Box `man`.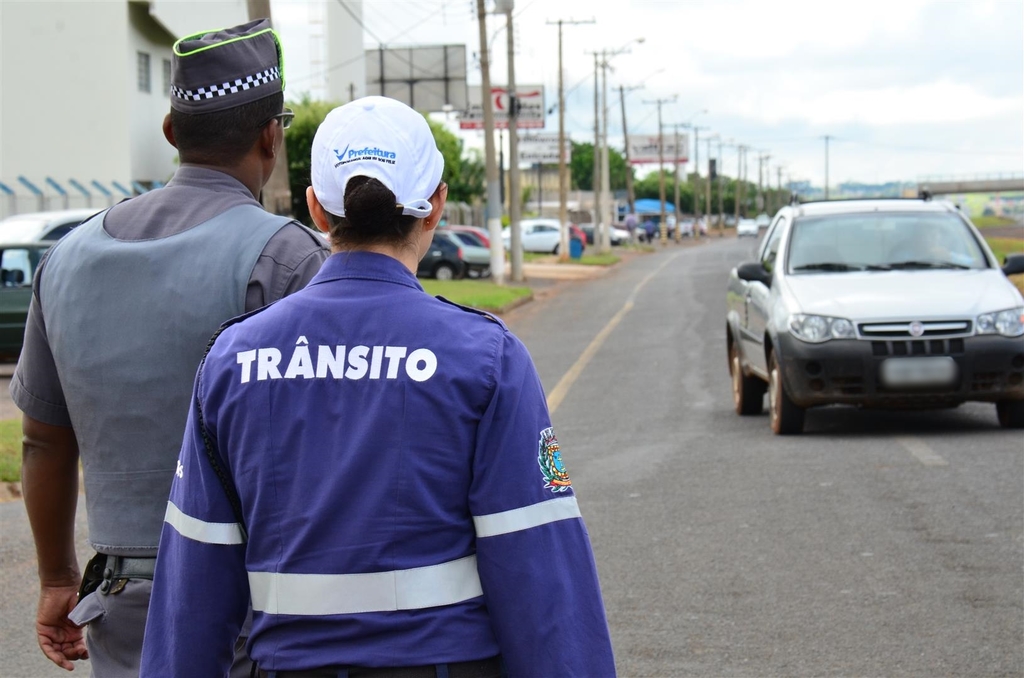
l=30, t=30, r=316, b=667.
